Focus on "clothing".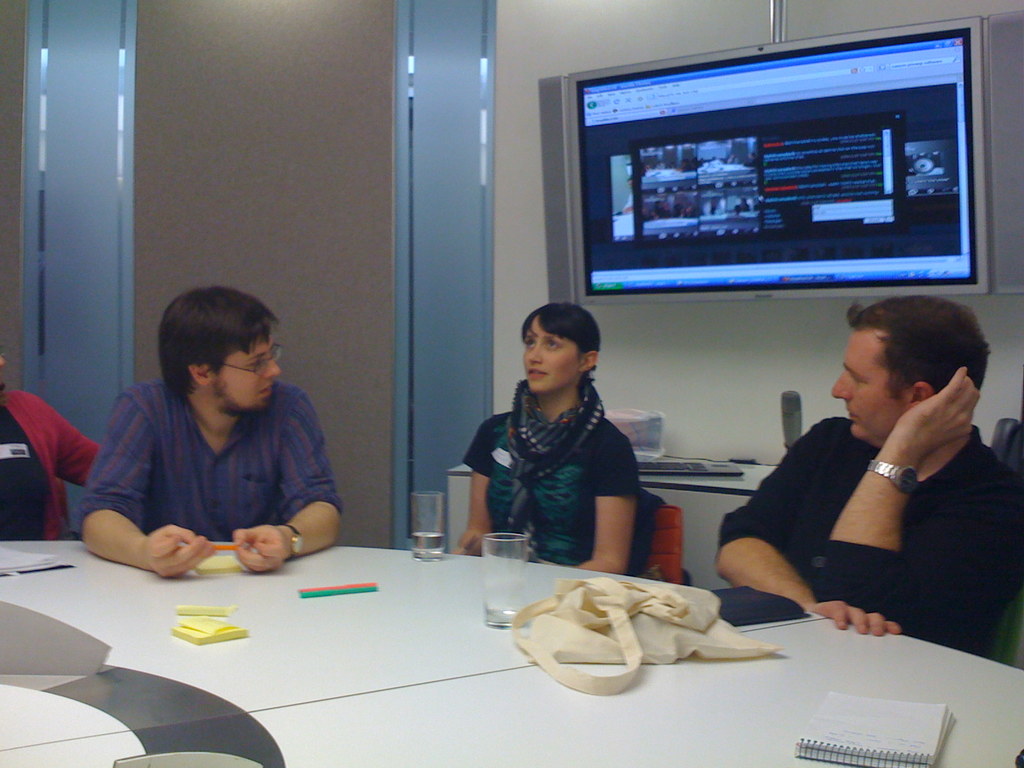
Focused at [x1=454, y1=381, x2=636, y2=574].
